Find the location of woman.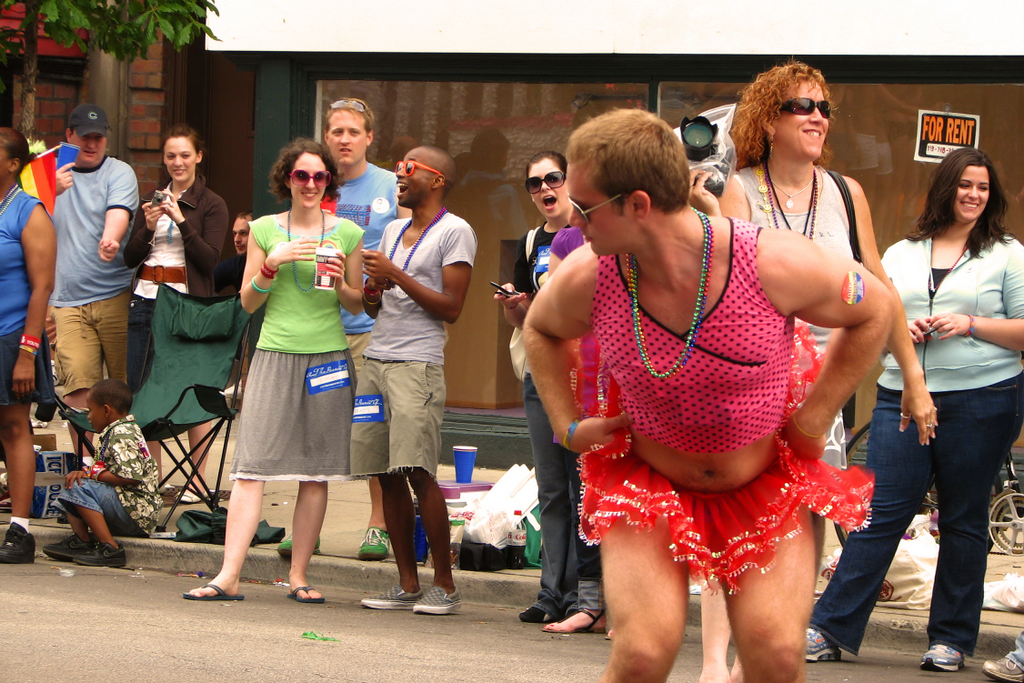
Location: 678/56/939/682.
